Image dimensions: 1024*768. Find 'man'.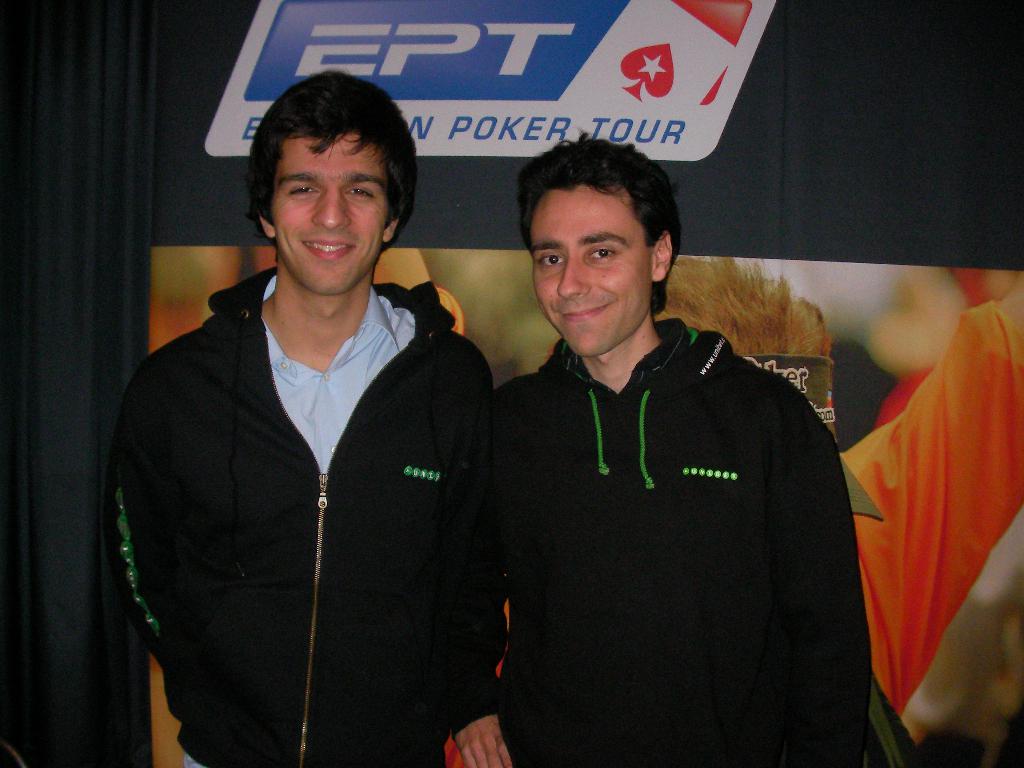
bbox=(250, 244, 1023, 767).
